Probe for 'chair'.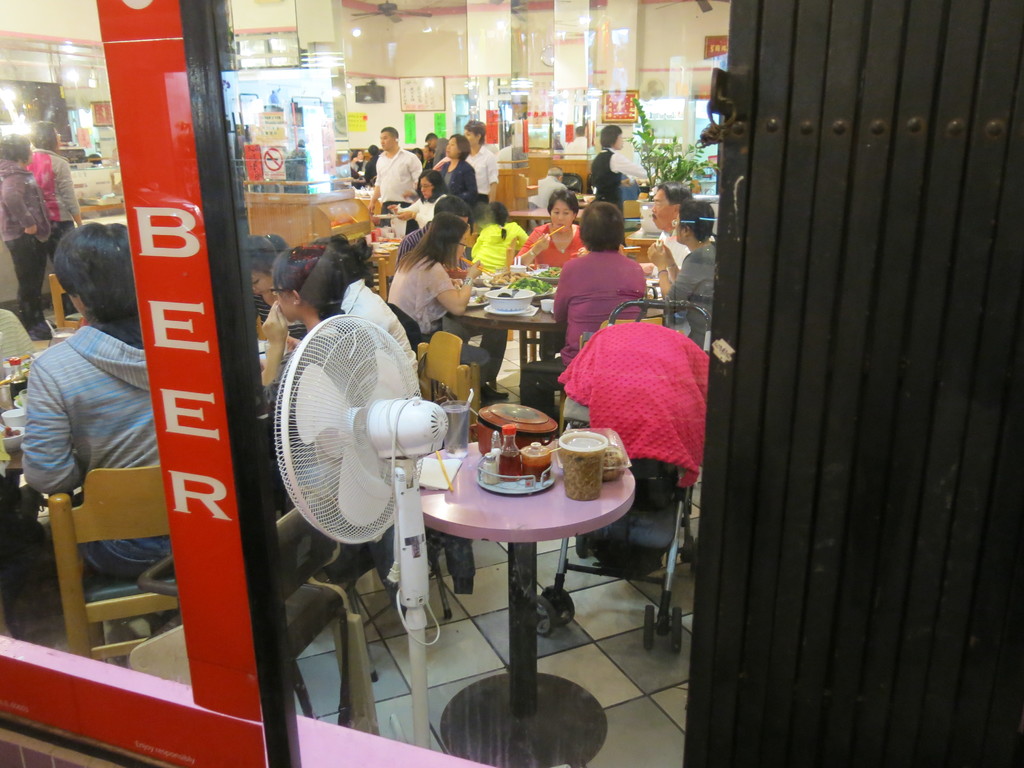
Probe result: pyautogui.locateOnScreen(50, 466, 180, 660).
